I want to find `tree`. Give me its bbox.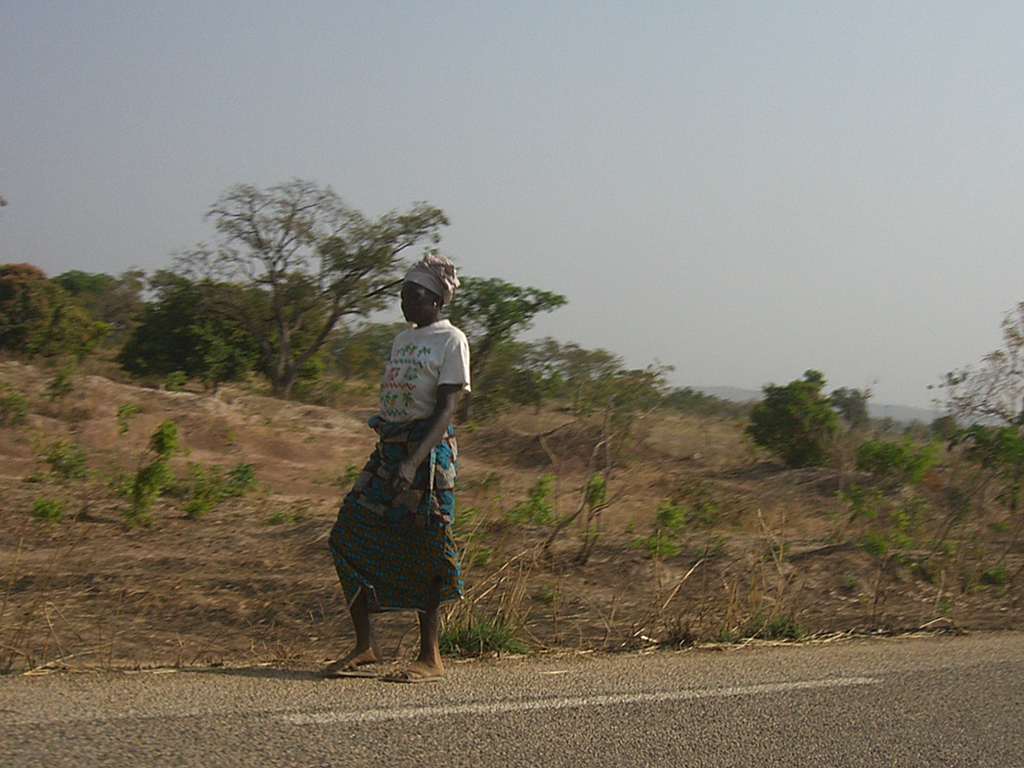
<box>487,335,675,414</box>.
